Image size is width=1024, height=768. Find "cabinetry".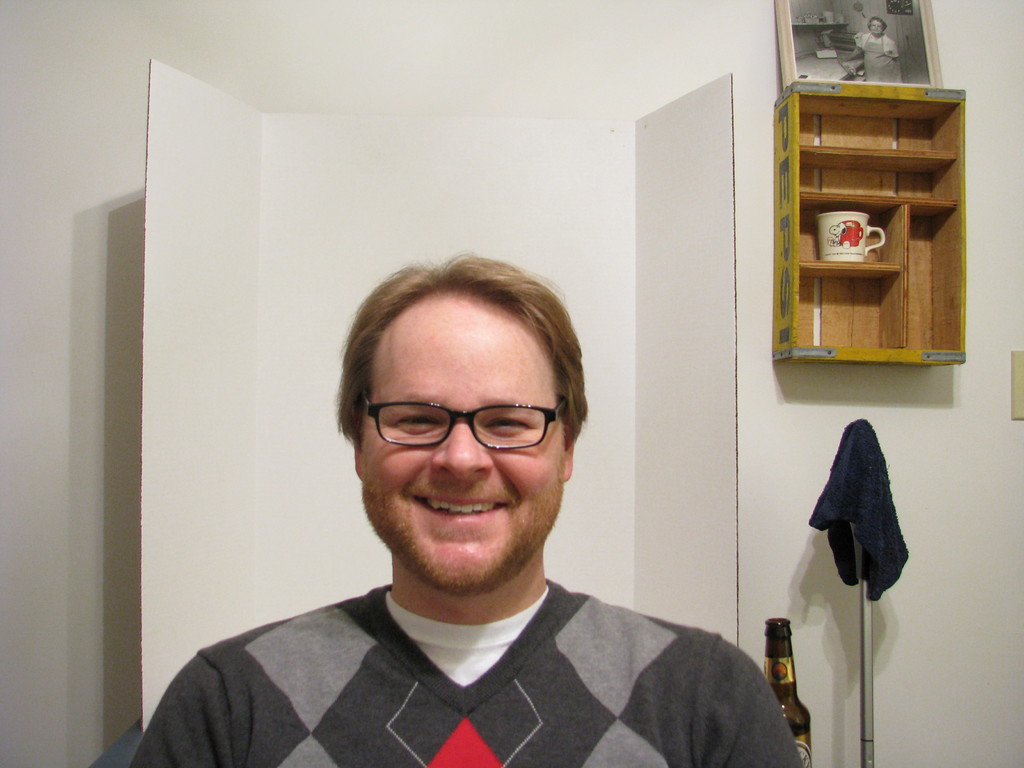
{"left": 762, "top": 70, "right": 982, "bottom": 369}.
